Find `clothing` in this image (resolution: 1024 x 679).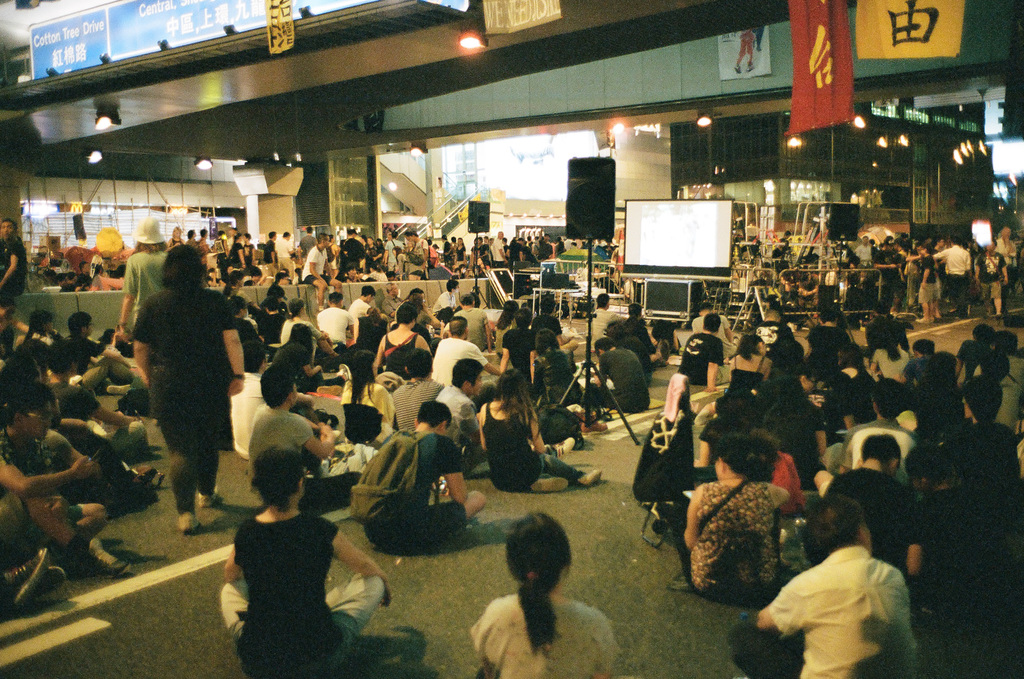
region(430, 386, 485, 462).
